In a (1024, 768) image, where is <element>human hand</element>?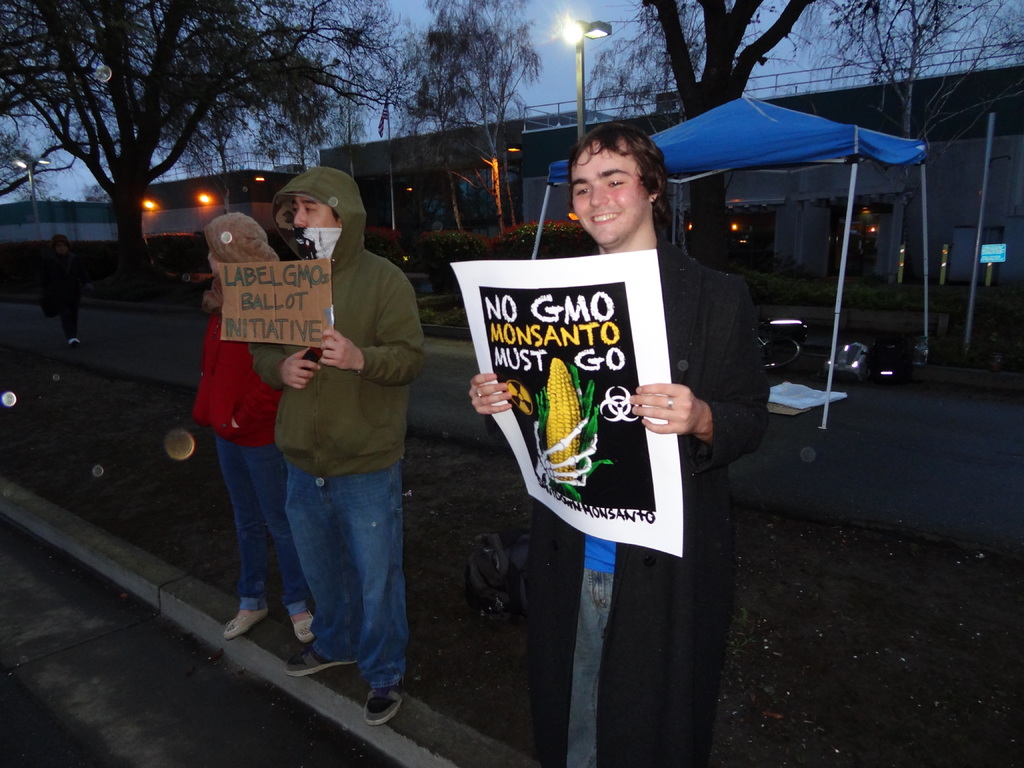
bbox=(467, 368, 516, 417).
